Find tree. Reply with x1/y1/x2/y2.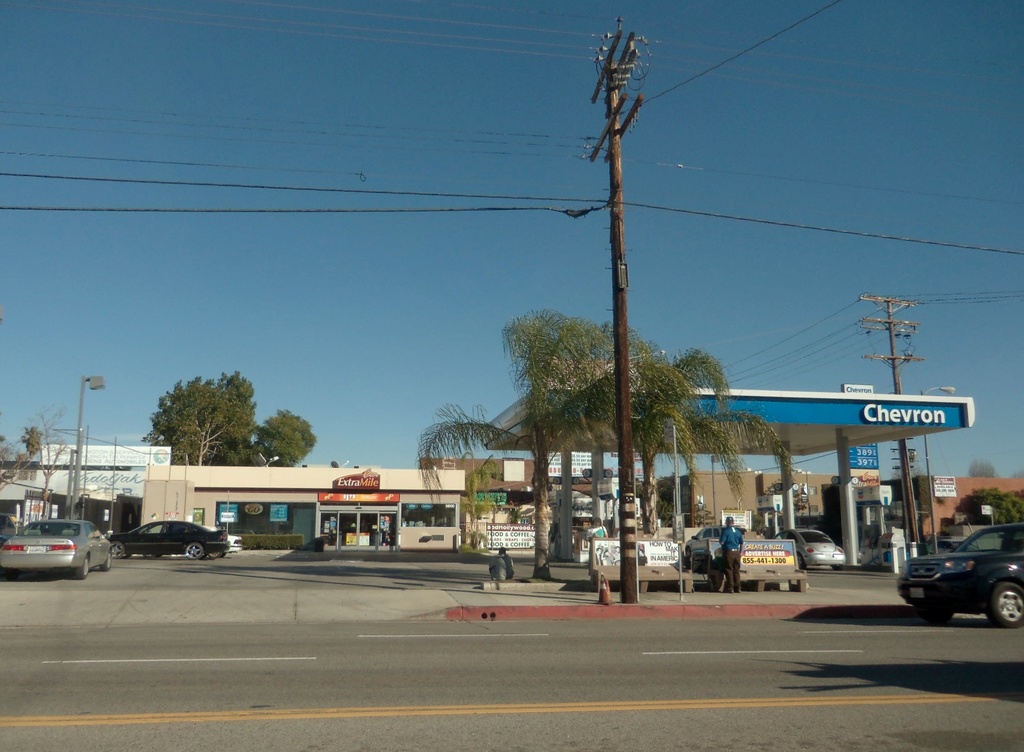
456/448/501/545.
